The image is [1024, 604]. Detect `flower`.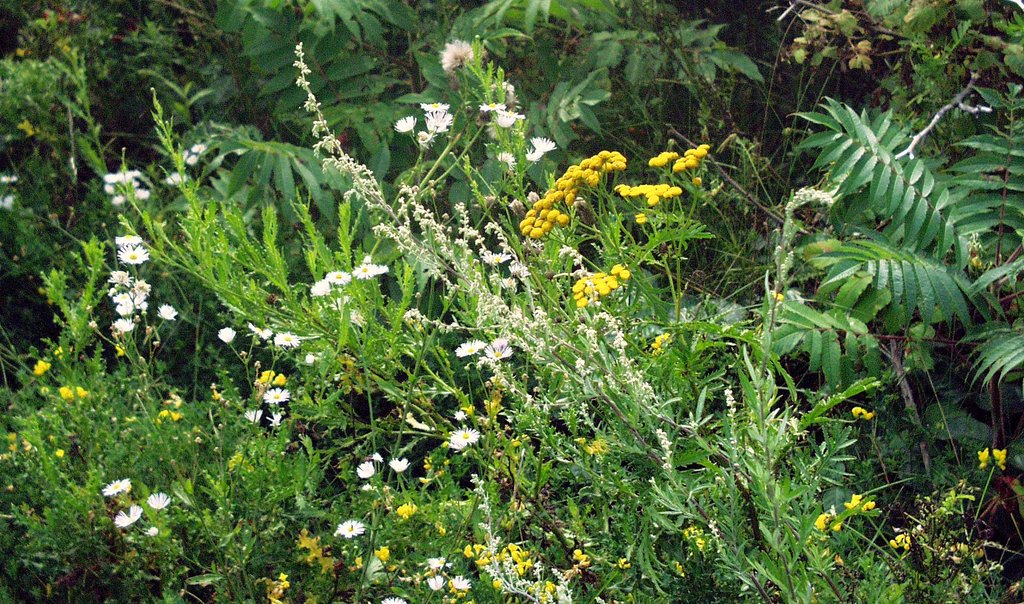
Detection: x1=54, y1=443, x2=65, y2=456.
